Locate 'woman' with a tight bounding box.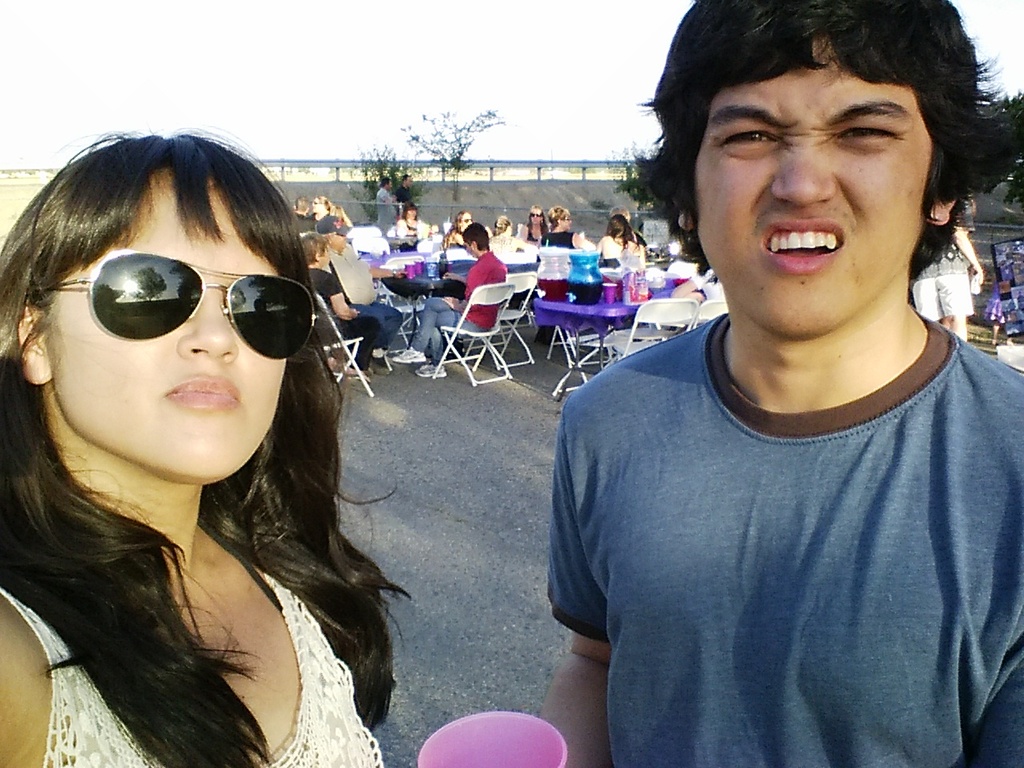
{"left": 520, "top": 202, "right": 544, "bottom": 246}.
